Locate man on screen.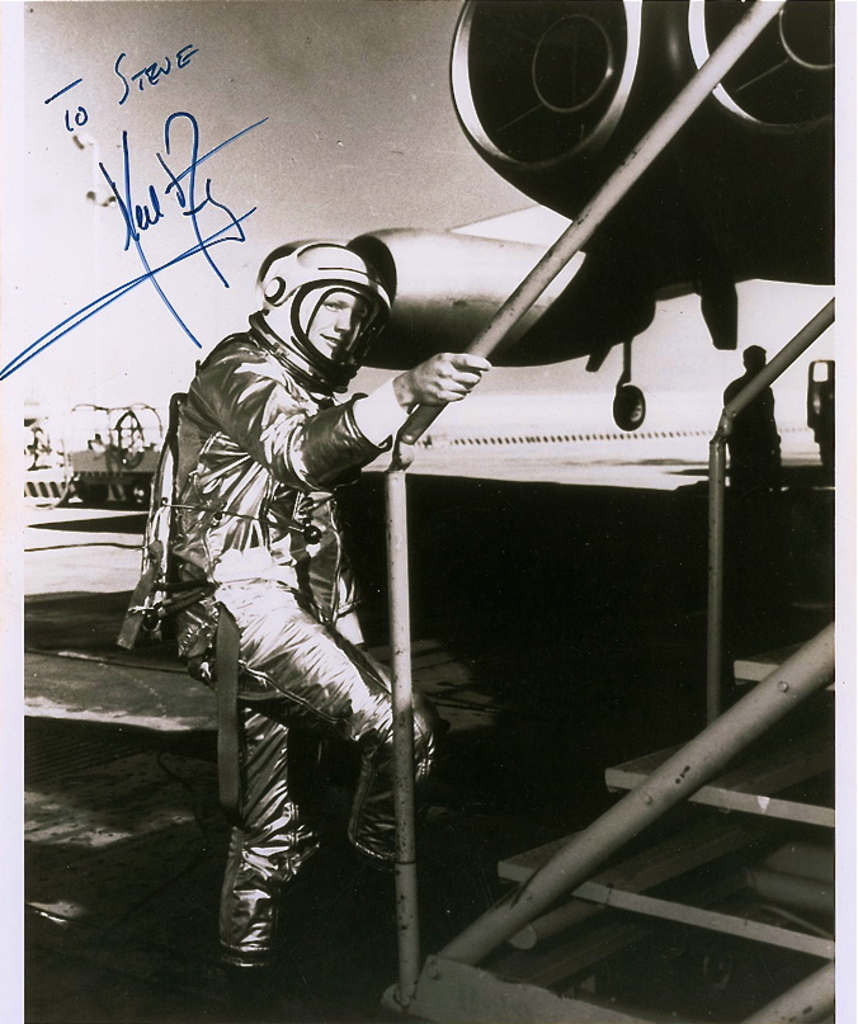
On screen at crop(726, 338, 783, 511).
